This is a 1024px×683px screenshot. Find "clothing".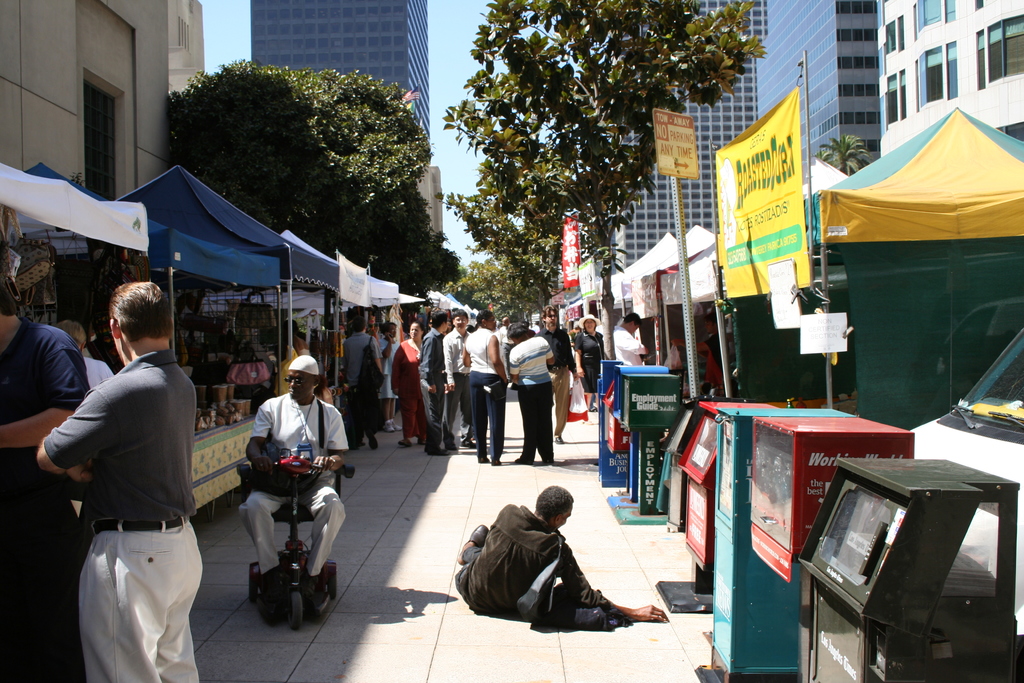
Bounding box: (463,325,505,441).
